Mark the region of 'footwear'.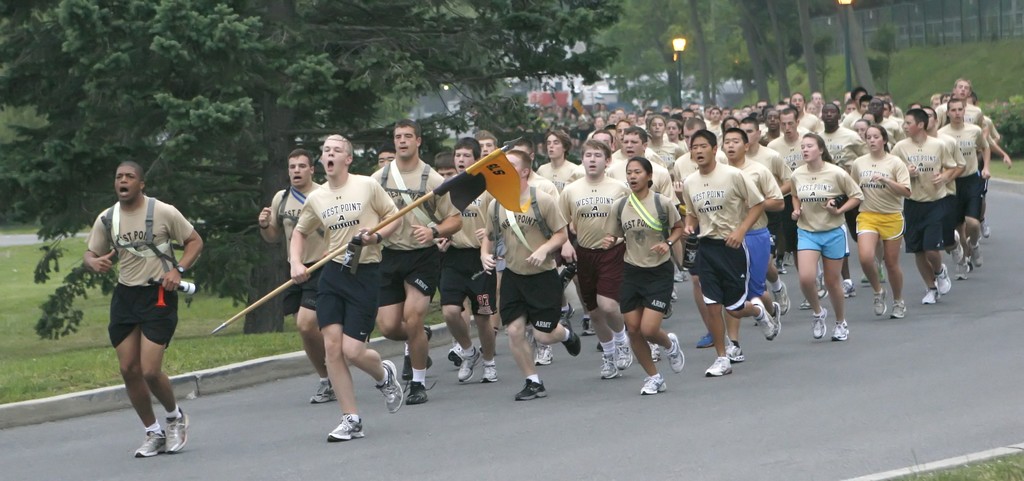
Region: <bbox>702, 353, 732, 379</bbox>.
